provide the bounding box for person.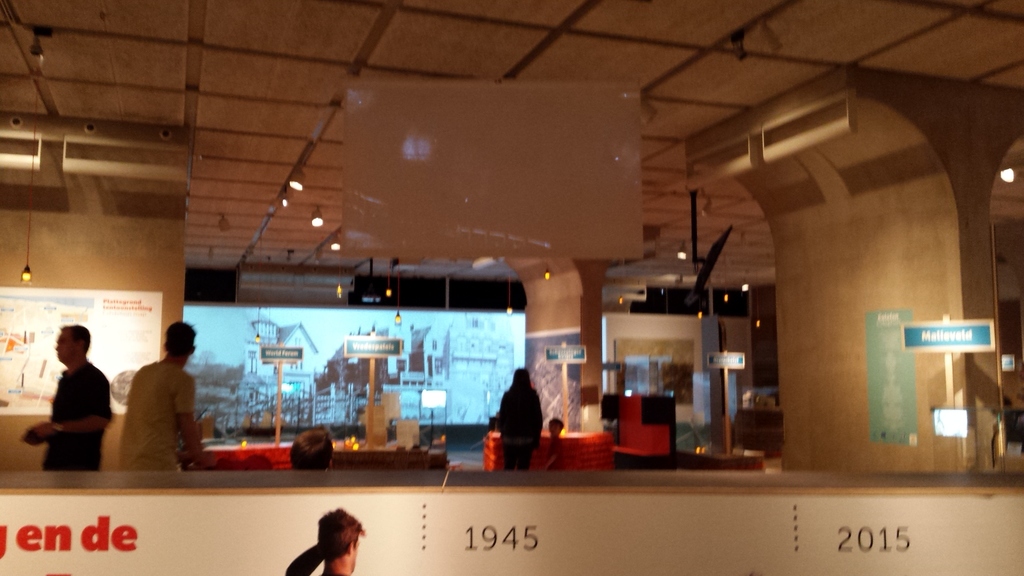
x1=13 y1=326 x2=111 y2=474.
